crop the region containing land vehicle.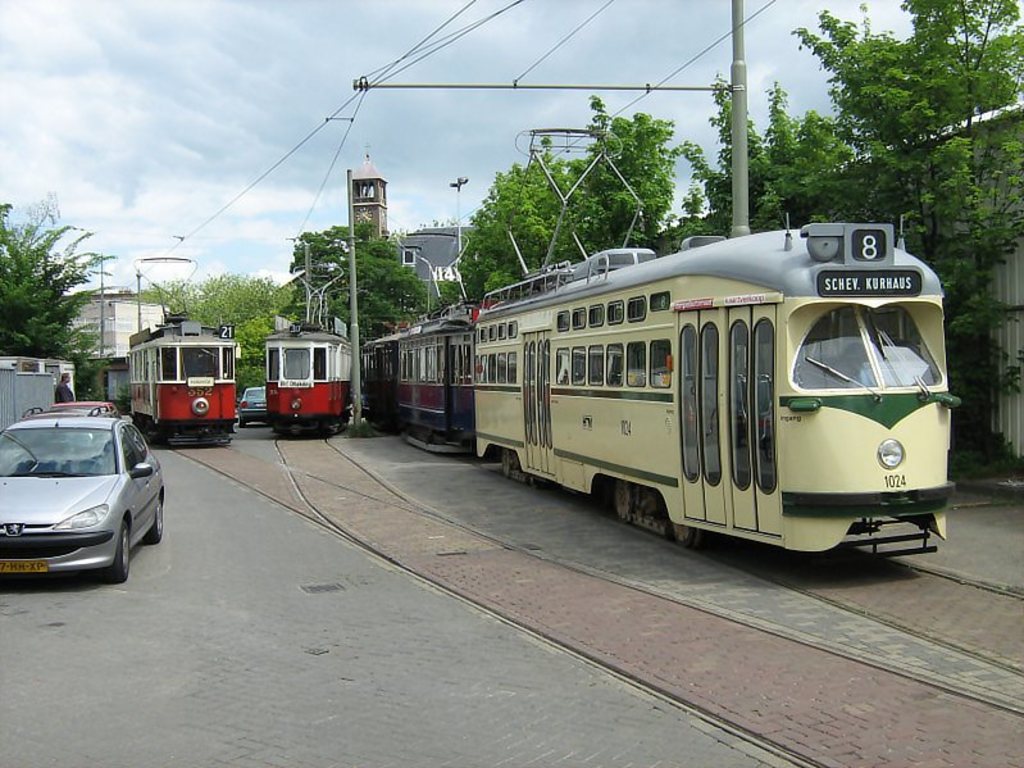
Crop region: [261, 323, 355, 436].
